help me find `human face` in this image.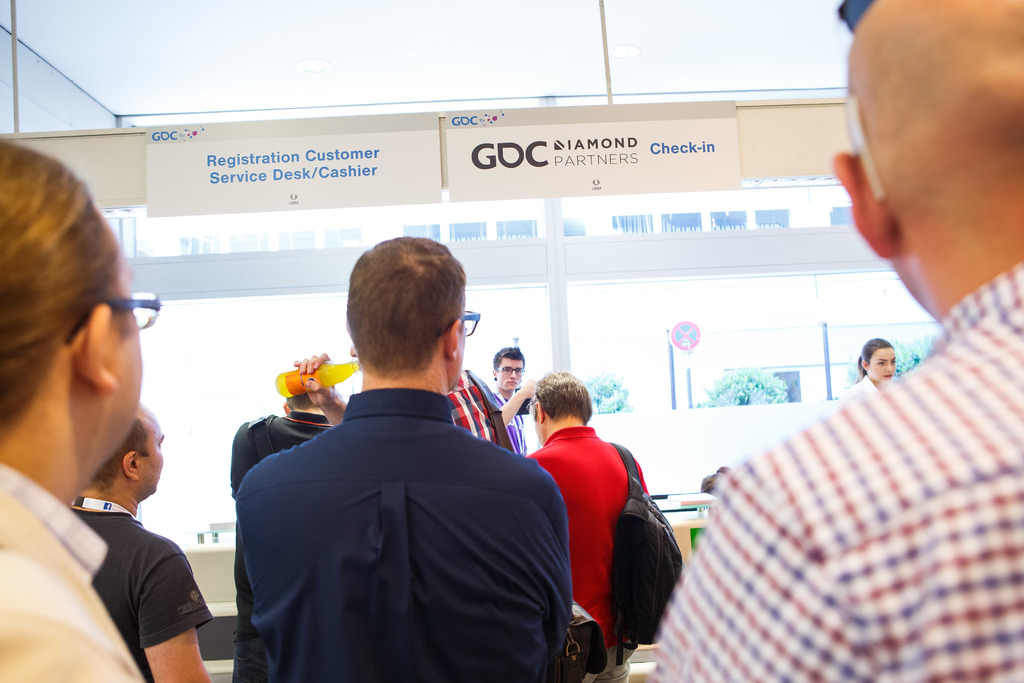
Found it: bbox=(461, 295, 471, 372).
